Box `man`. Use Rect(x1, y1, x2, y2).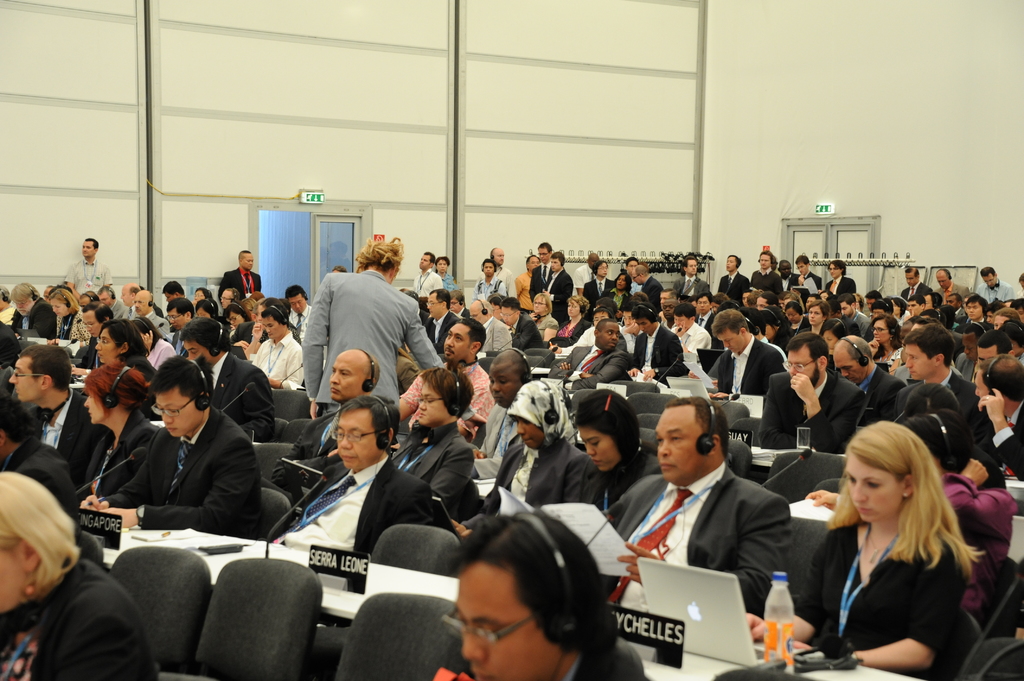
Rect(528, 241, 557, 307).
